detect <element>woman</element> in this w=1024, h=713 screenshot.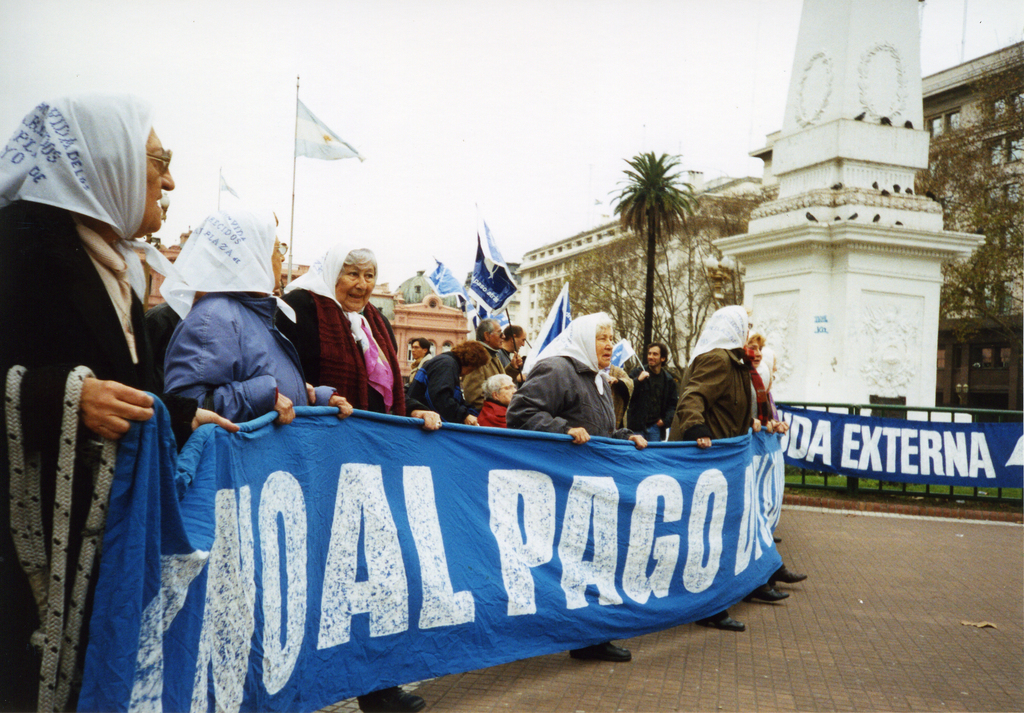
Detection: box(0, 90, 239, 712).
